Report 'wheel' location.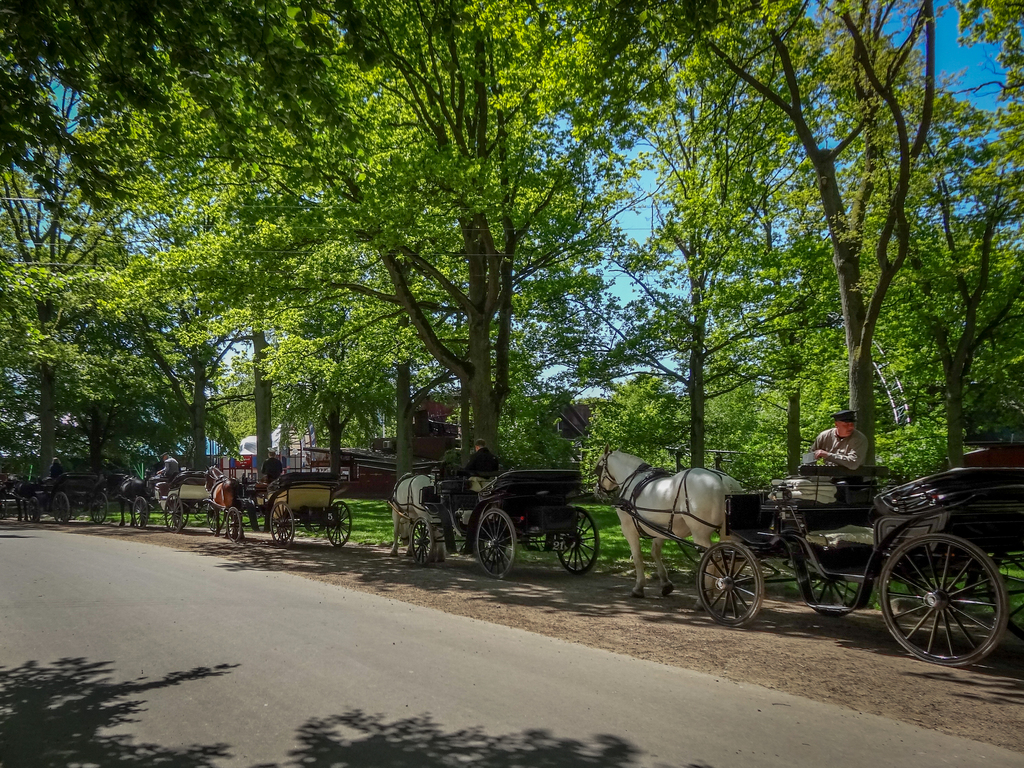
Report: 159,495,191,532.
